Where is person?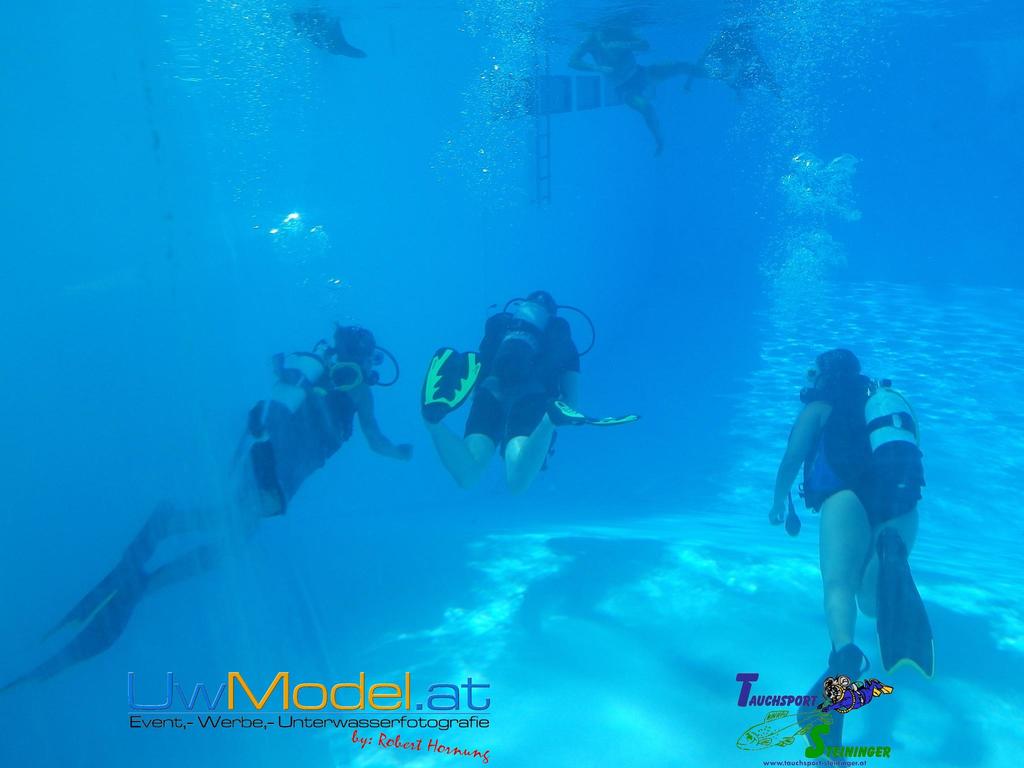
box=[570, 6, 714, 158].
